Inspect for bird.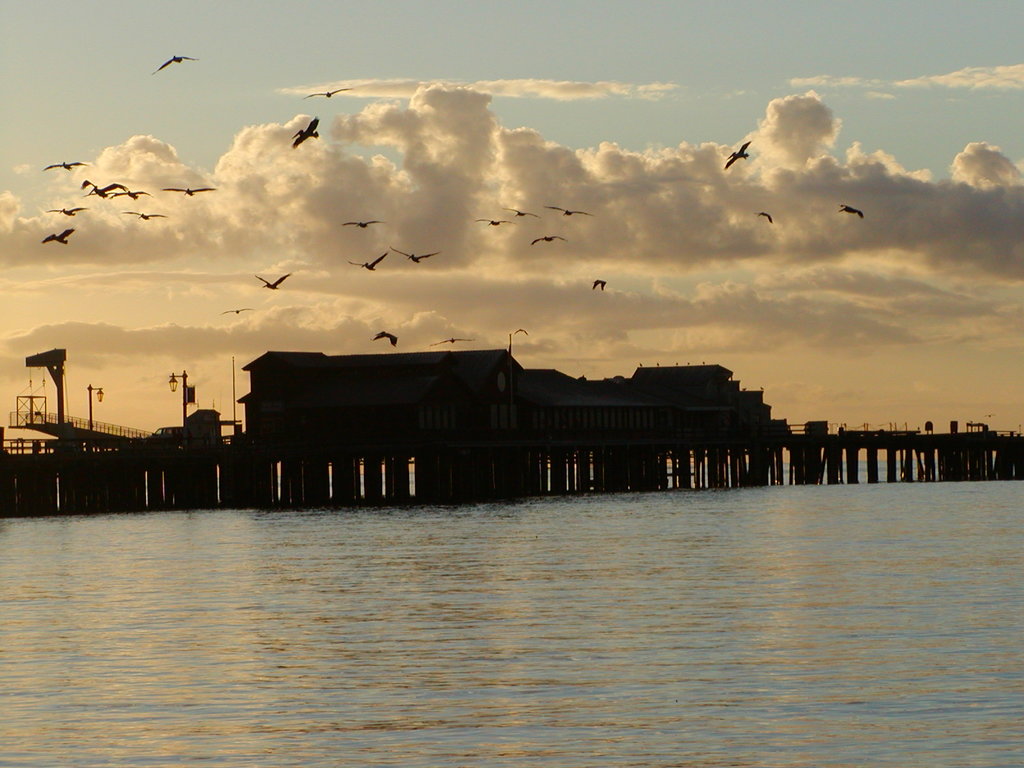
Inspection: {"x1": 253, "y1": 273, "x2": 292, "y2": 296}.
